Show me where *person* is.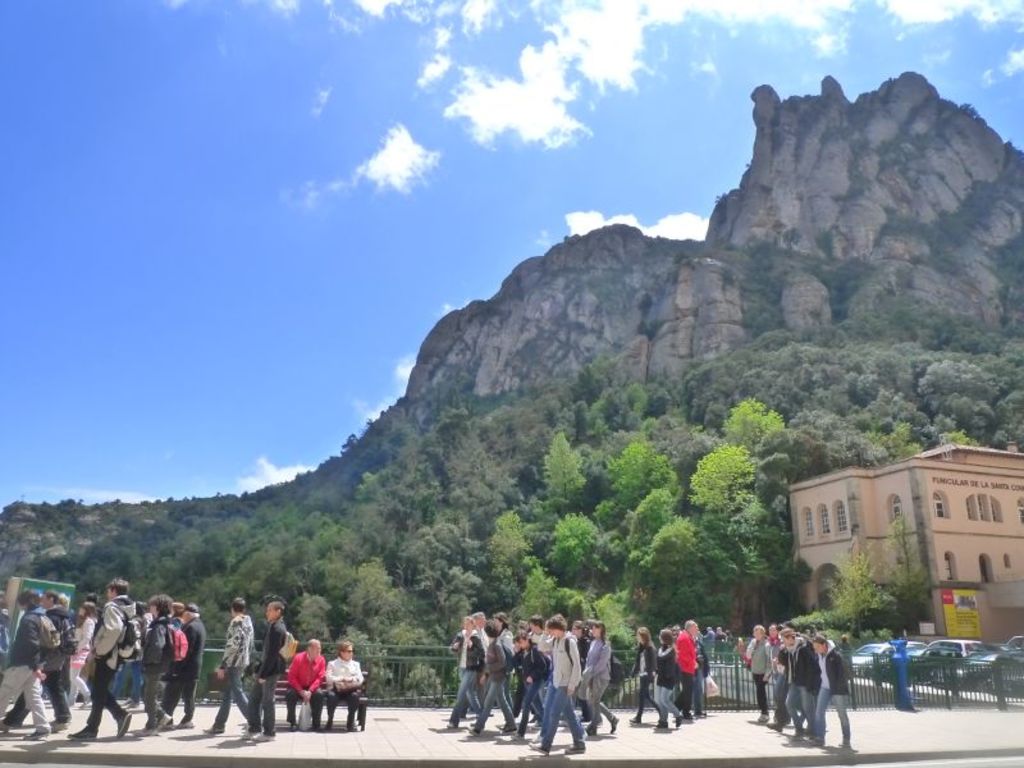
*person* is at 209,596,260,736.
